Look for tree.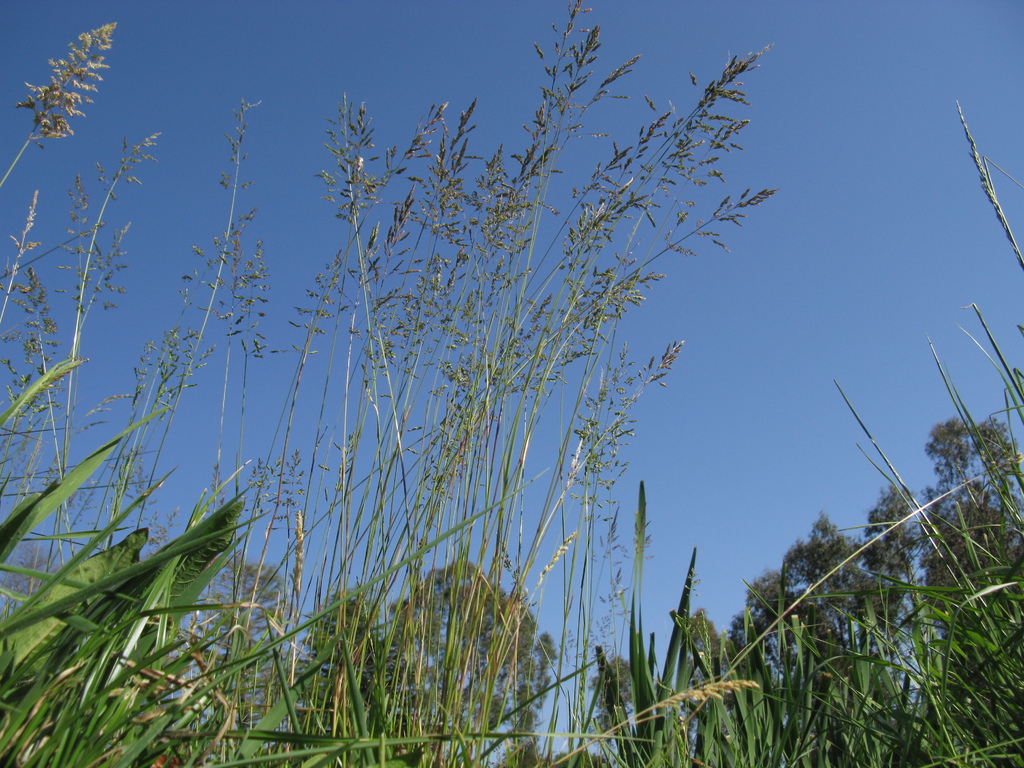
Found: 908/287/1014/577.
